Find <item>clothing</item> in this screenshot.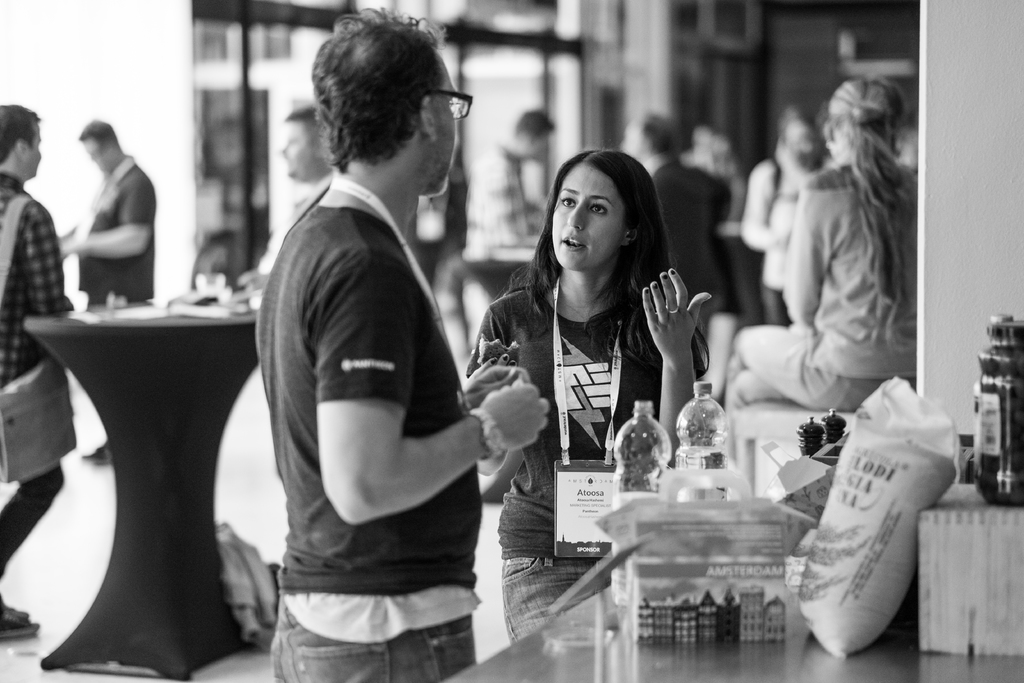
The bounding box for <item>clothing</item> is [left=0, top=173, right=67, bottom=573].
